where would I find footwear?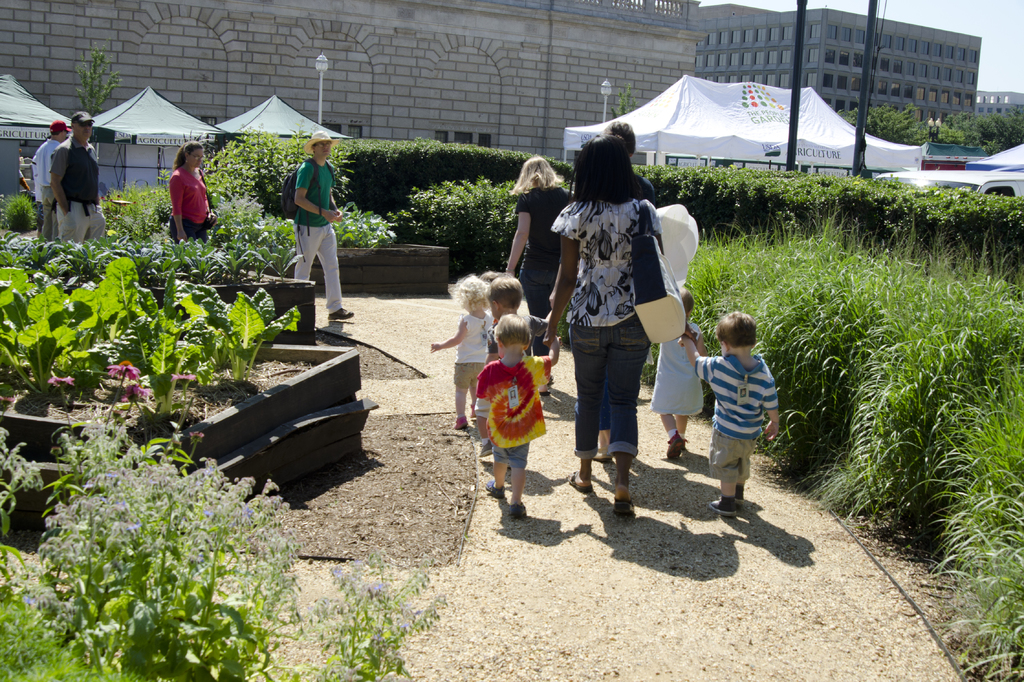
At 709:493:732:514.
